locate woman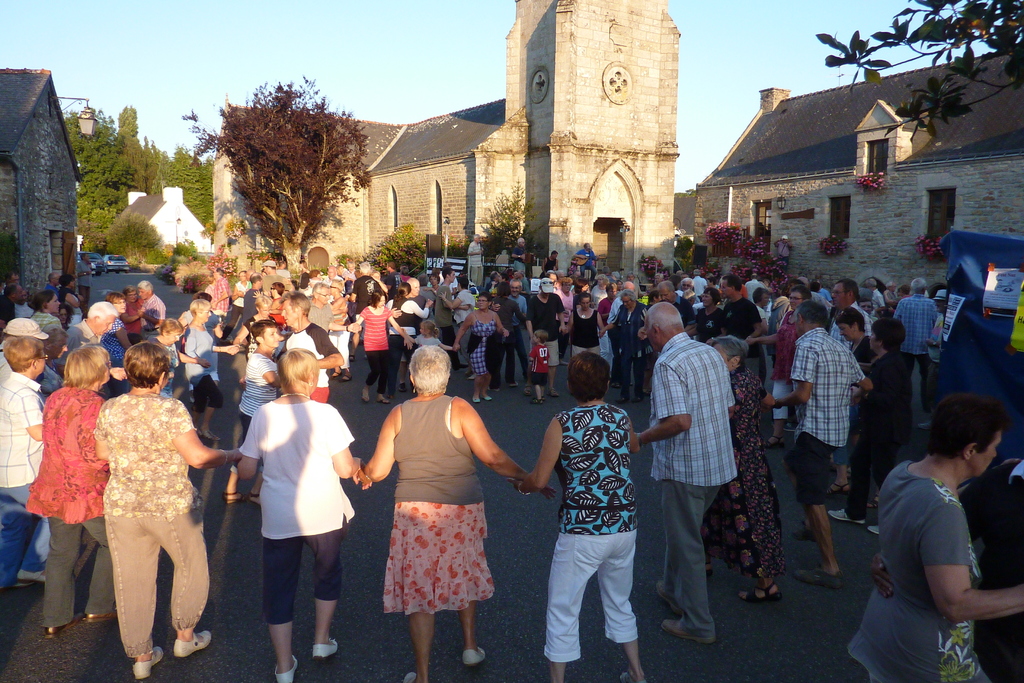
BBox(351, 344, 559, 682)
